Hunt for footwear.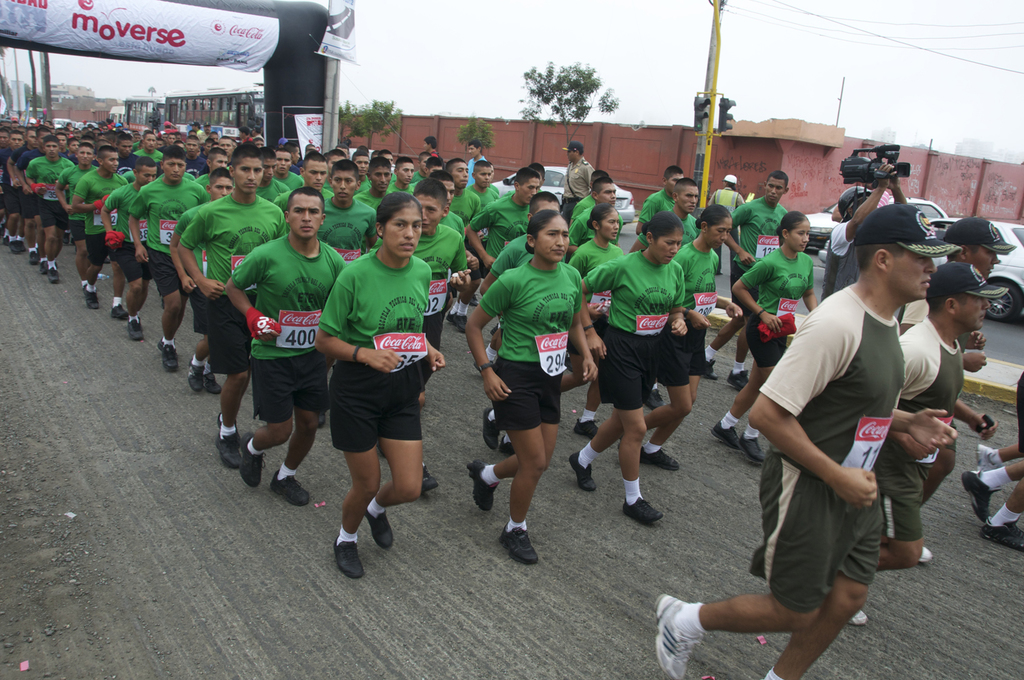
Hunted down at (left=154, top=339, right=167, bottom=350).
